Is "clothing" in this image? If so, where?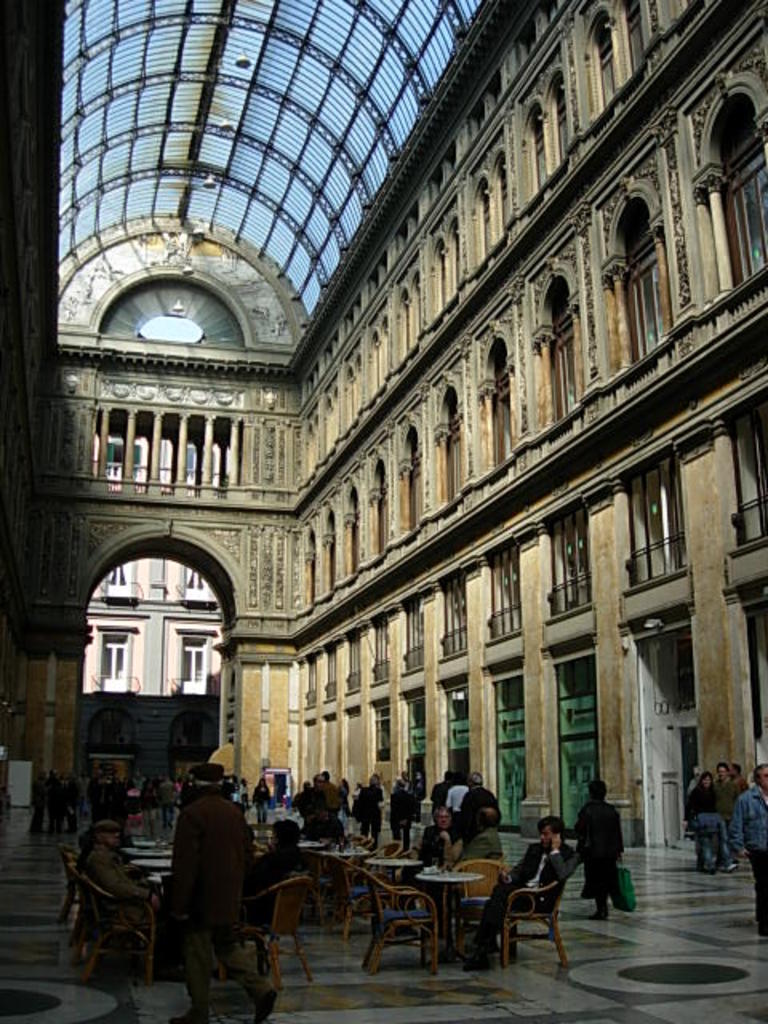
Yes, at {"x1": 685, "y1": 782, "x2": 722, "y2": 867}.
